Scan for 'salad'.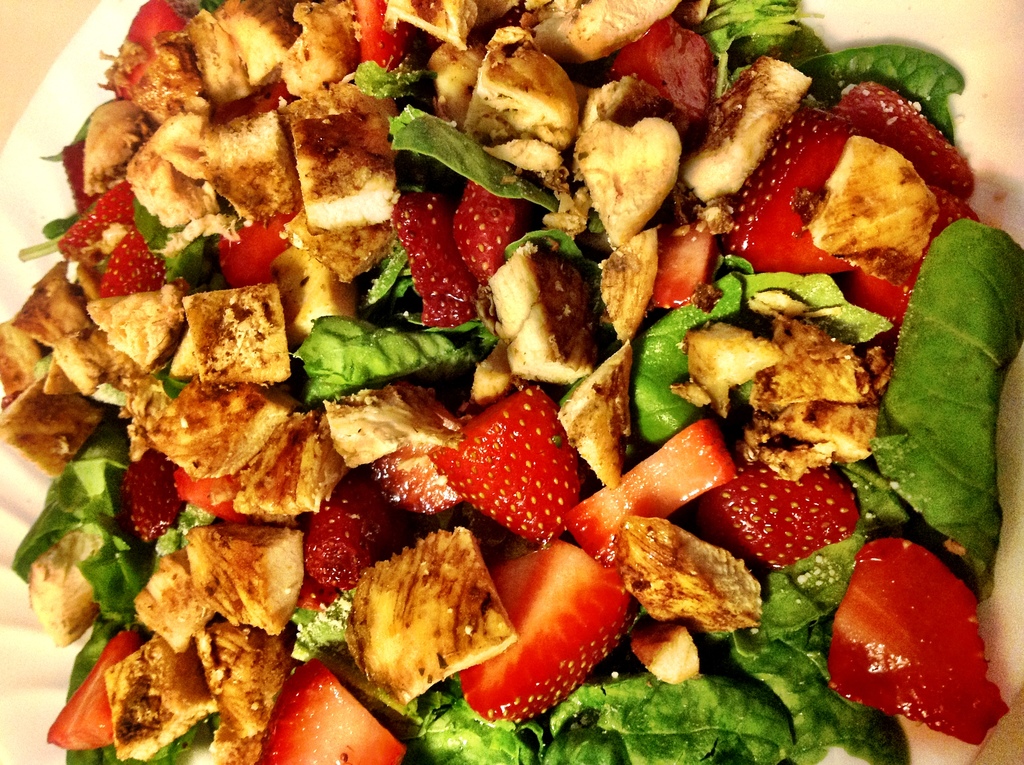
Scan result: <bbox>0, 0, 1023, 762</bbox>.
